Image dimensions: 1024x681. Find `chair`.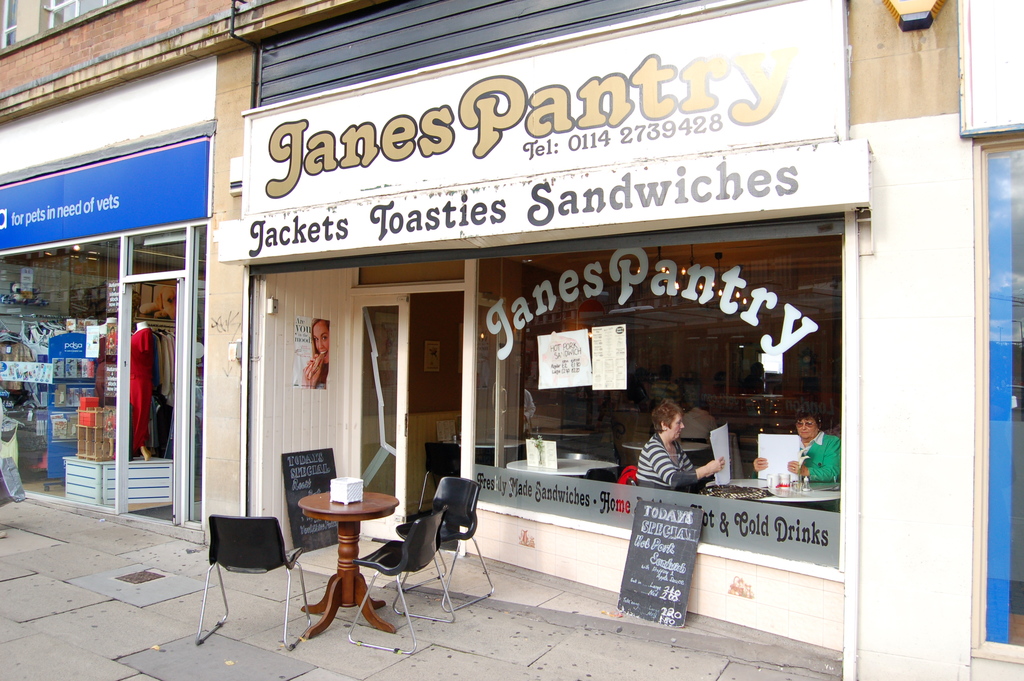
rect(584, 466, 617, 490).
